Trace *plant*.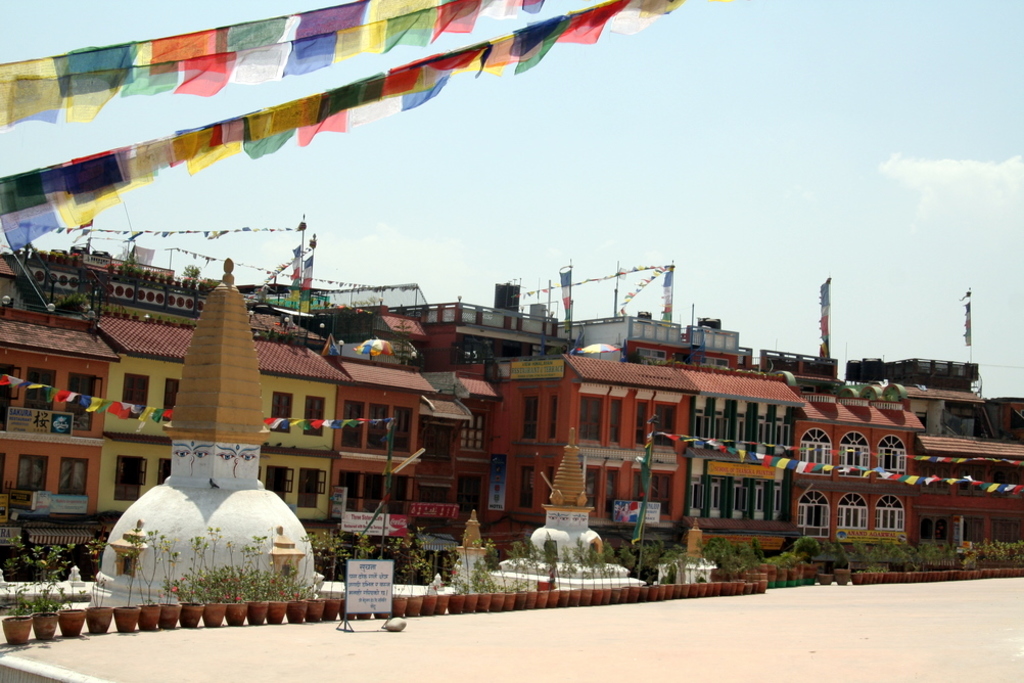
Traced to (426,538,451,598).
